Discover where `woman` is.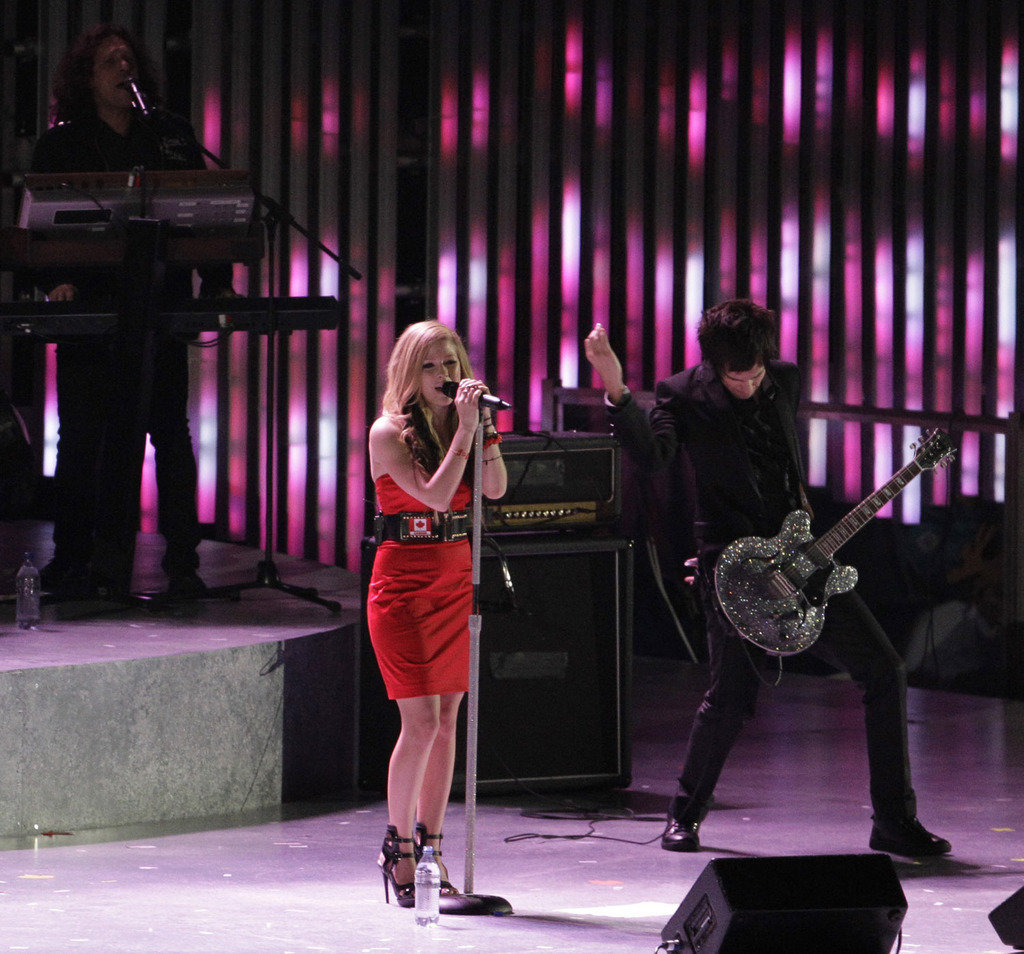
Discovered at rect(346, 315, 519, 872).
